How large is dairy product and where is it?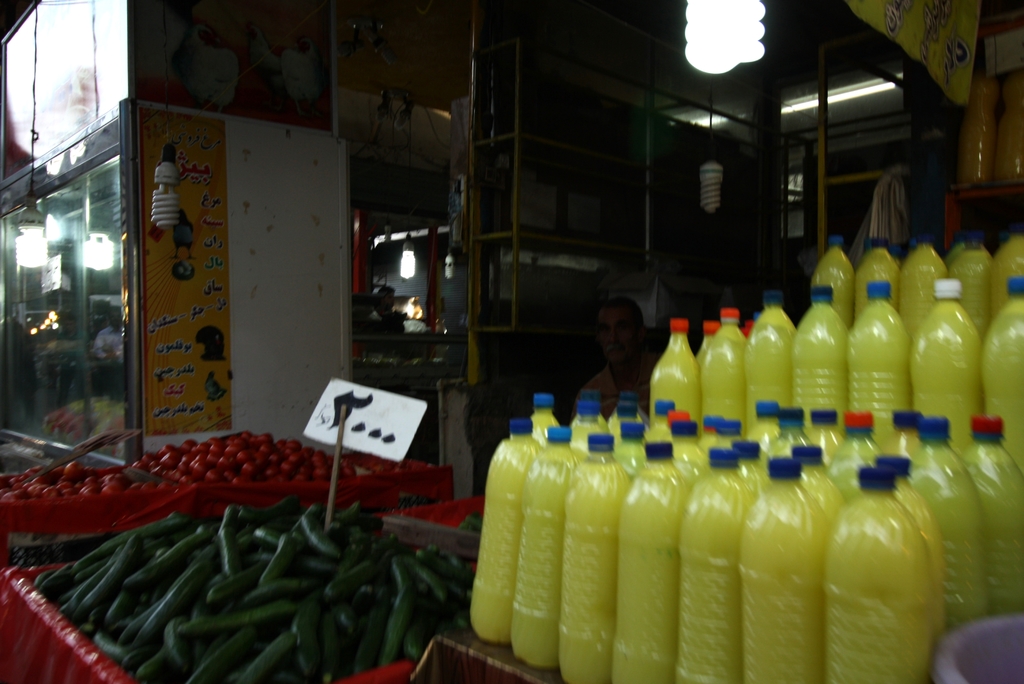
Bounding box: (984,236,1023,330).
